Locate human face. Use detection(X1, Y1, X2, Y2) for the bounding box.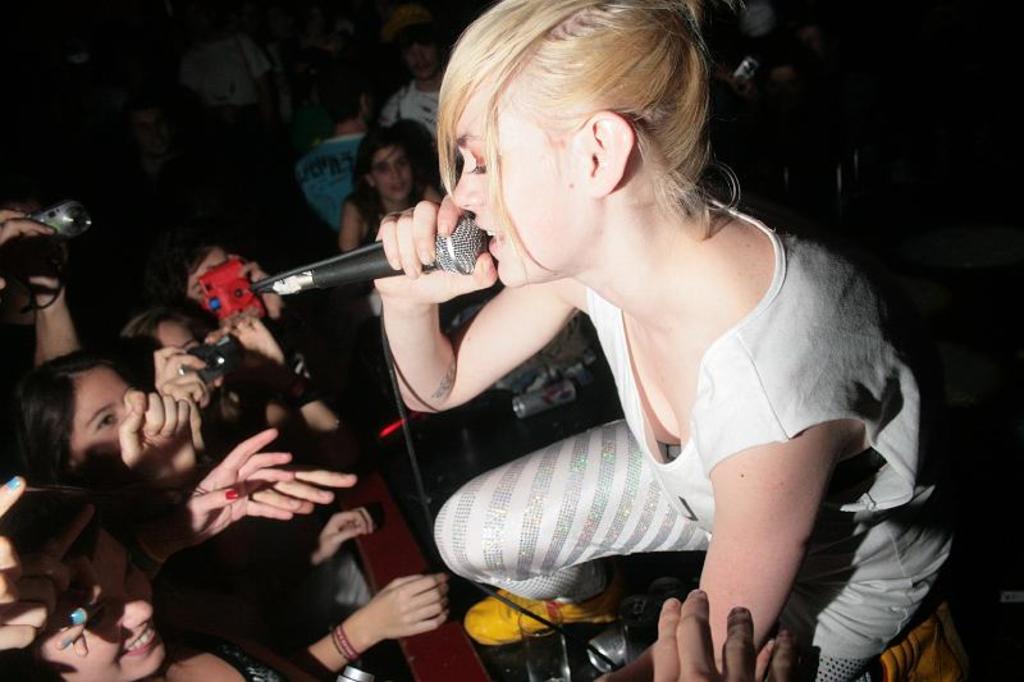
detection(454, 77, 596, 288).
